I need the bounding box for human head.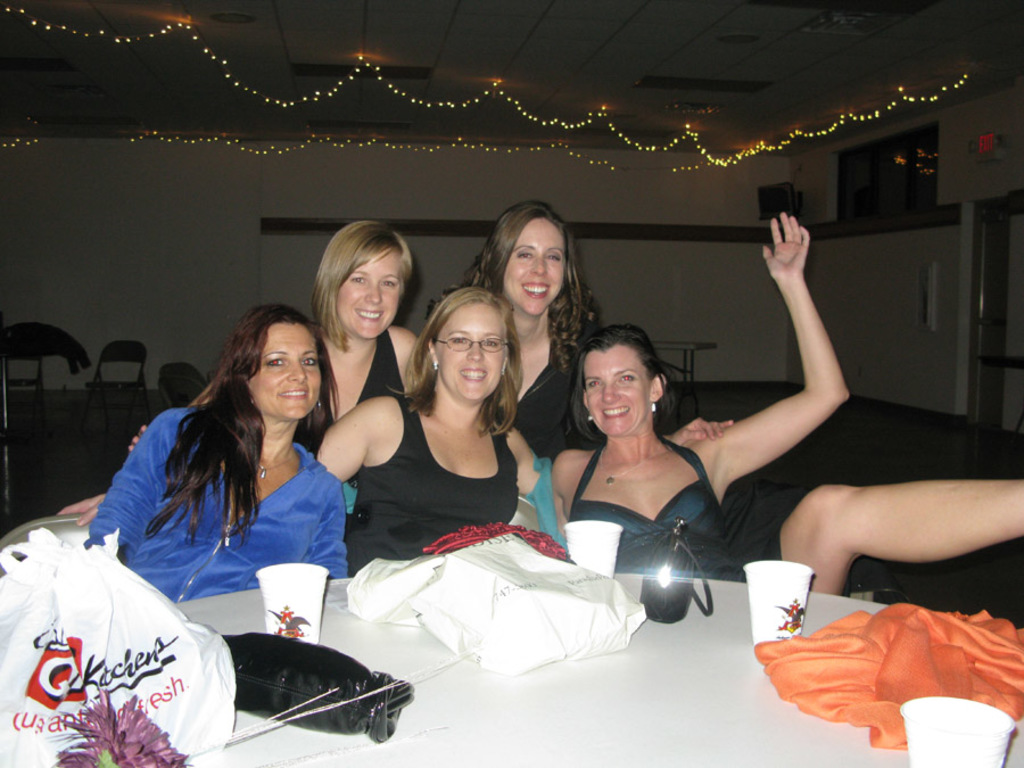
Here it is: l=315, t=218, r=419, b=346.
